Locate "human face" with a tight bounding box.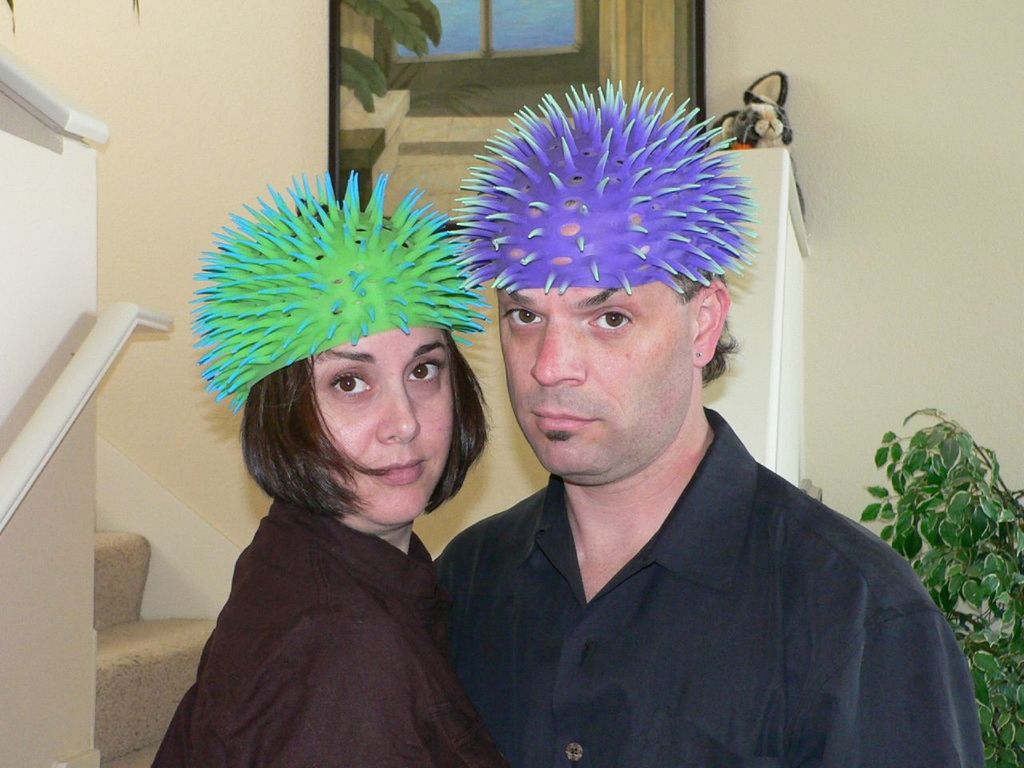
(left=500, top=278, right=692, bottom=482).
